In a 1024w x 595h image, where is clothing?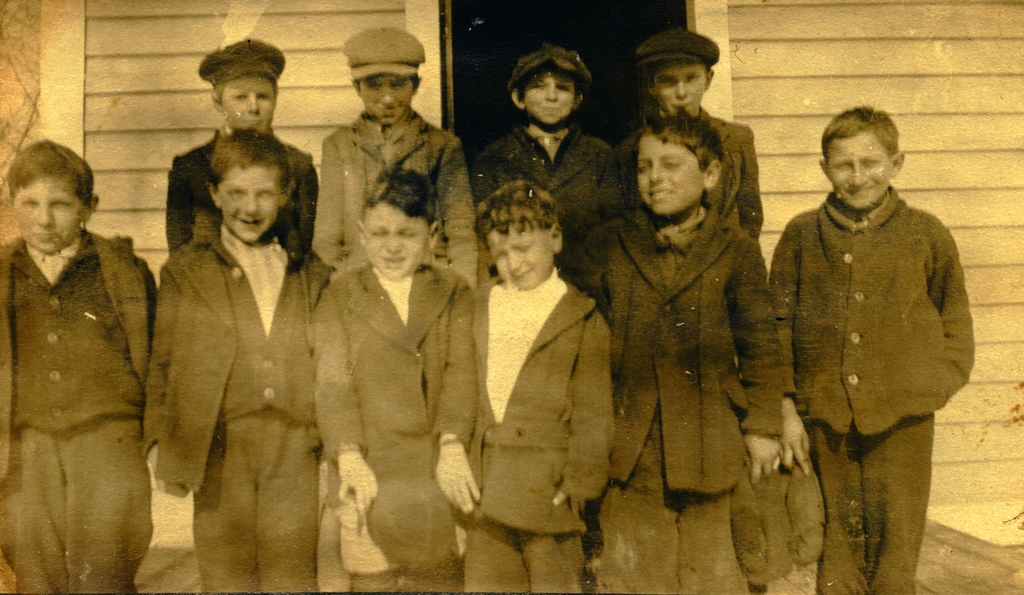
(134,158,326,577).
